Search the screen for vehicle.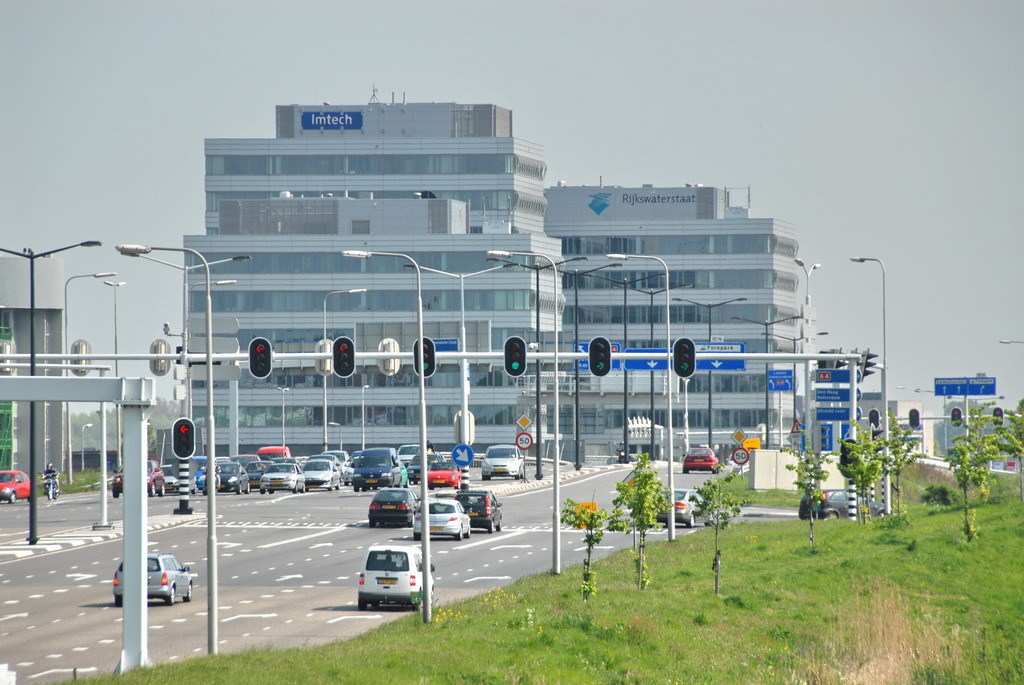
Found at 413 495 469 544.
